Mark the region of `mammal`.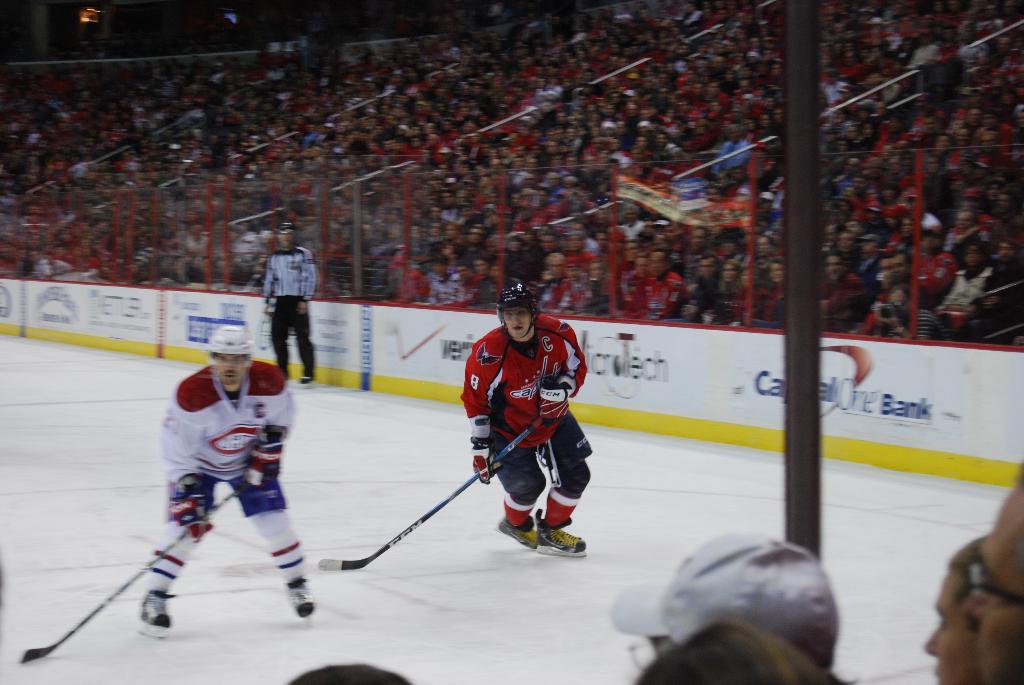
Region: [x1=96, y1=344, x2=312, y2=626].
